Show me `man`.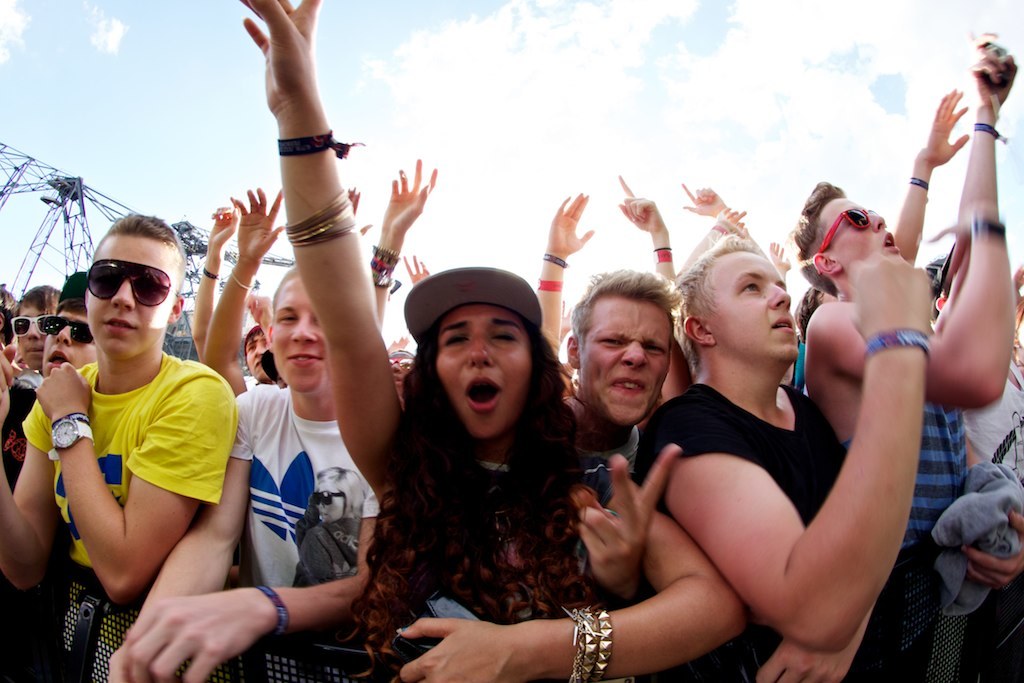
`man` is here: 188:203:275:390.
